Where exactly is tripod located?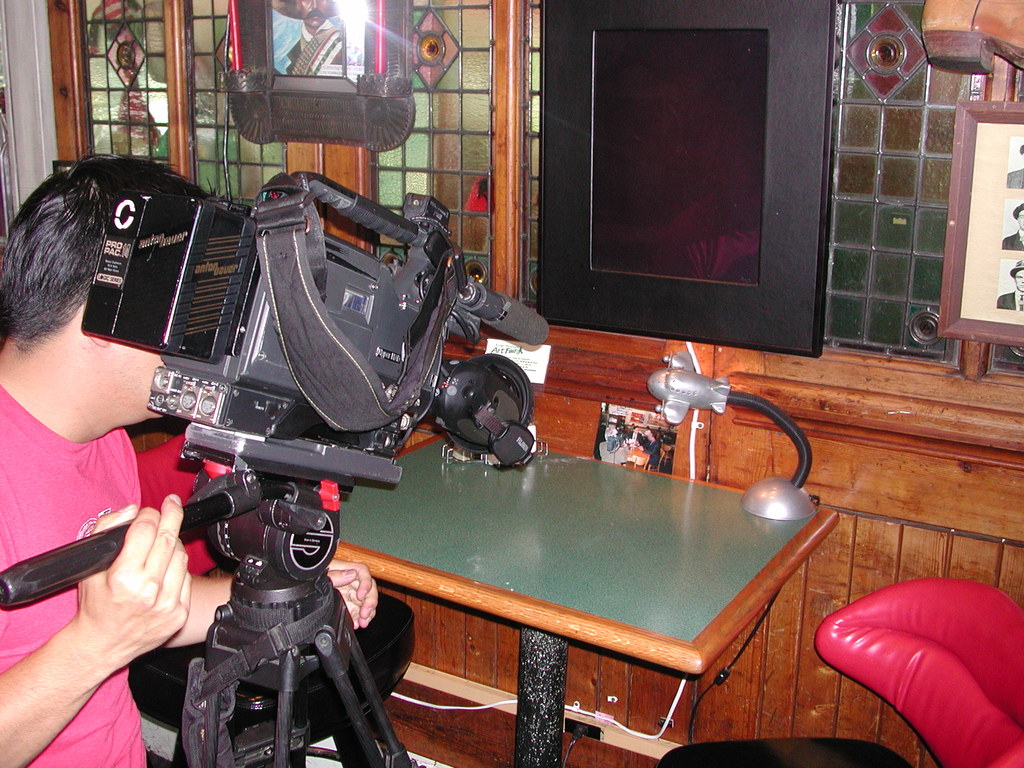
Its bounding box is (x1=0, y1=461, x2=430, y2=767).
